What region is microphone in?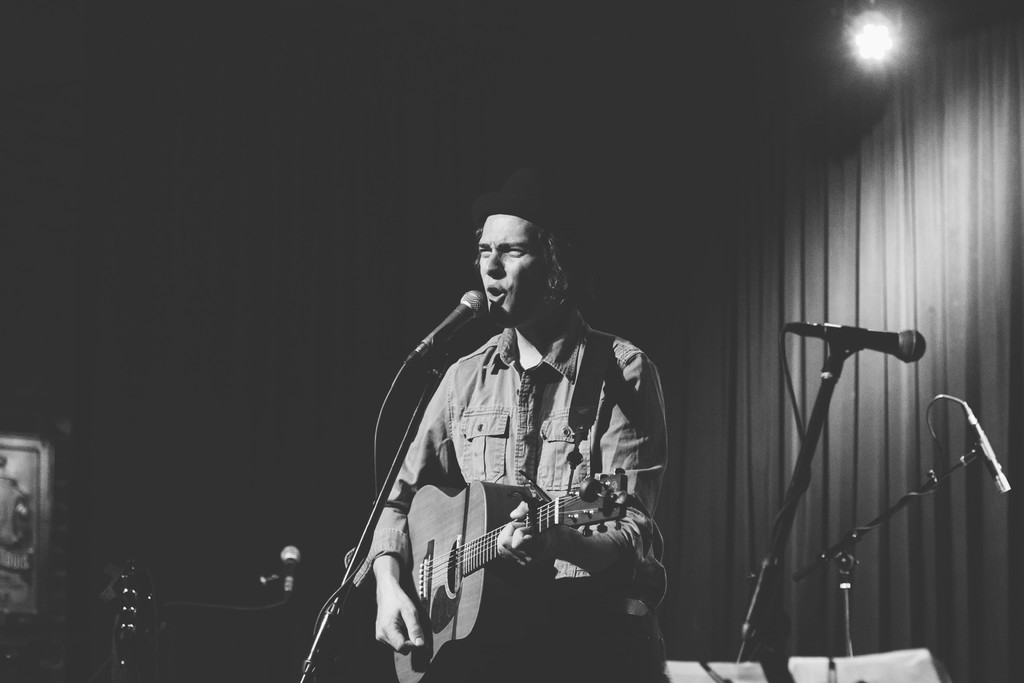
select_region(414, 287, 489, 354).
